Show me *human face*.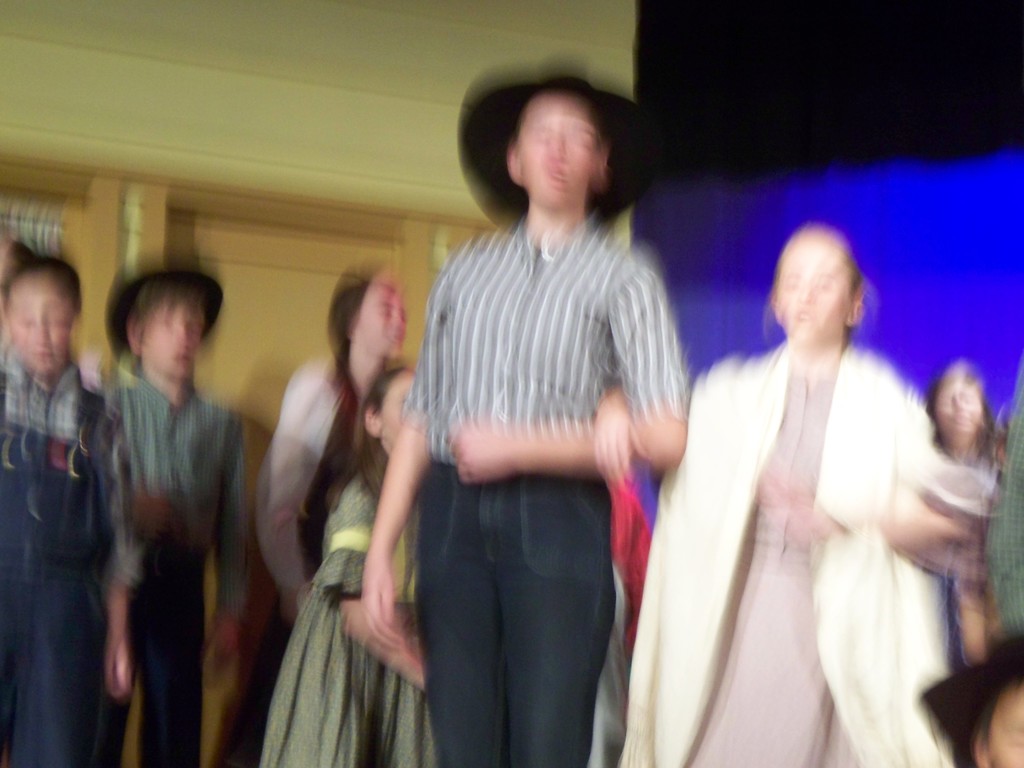
*human face* is here: bbox=(13, 289, 70, 360).
